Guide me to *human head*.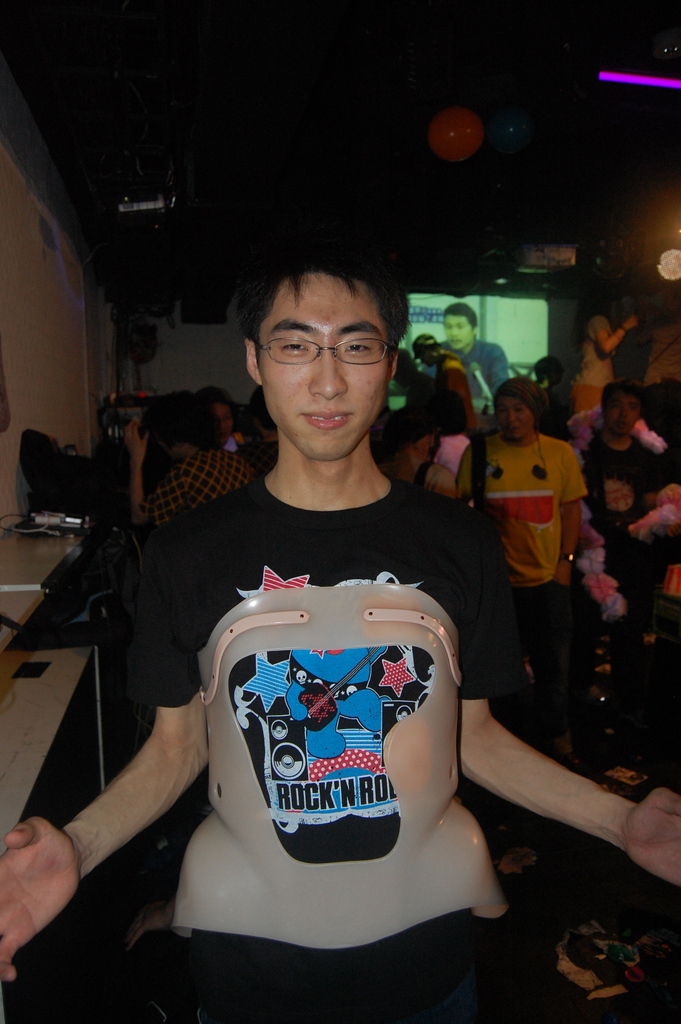
Guidance: {"x1": 409, "y1": 333, "x2": 441, "y2": 369}.
